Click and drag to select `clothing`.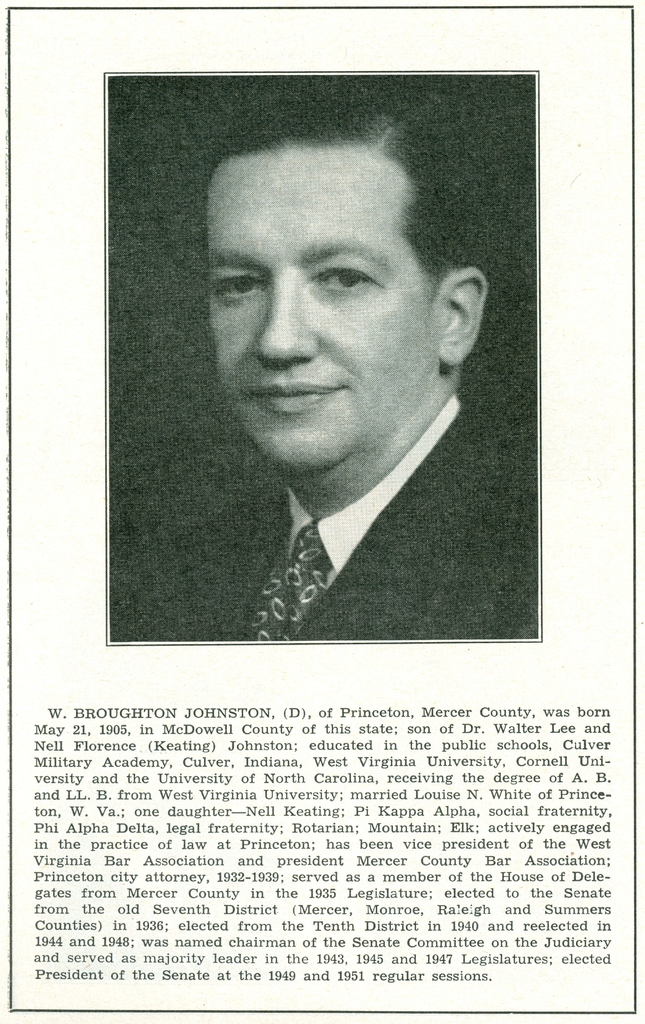
Selection: <bbox>109, 395, 538, 643</bbox>.
